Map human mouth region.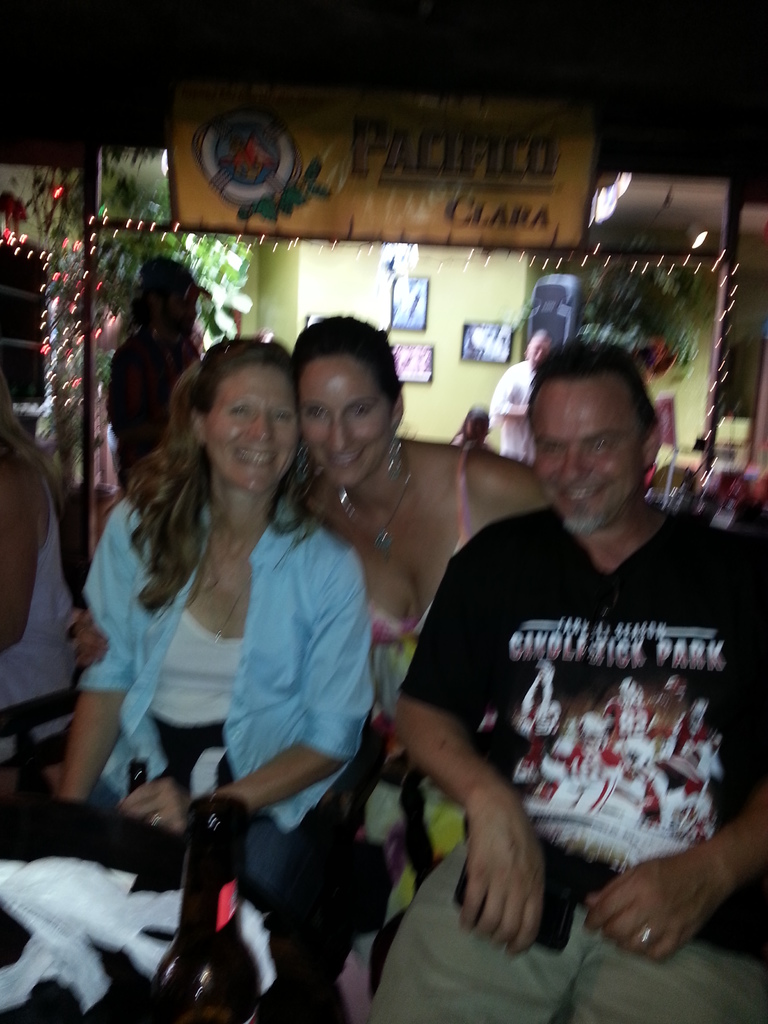
Mapped to <bbox>239, 446, 281, 464</bbox>.
